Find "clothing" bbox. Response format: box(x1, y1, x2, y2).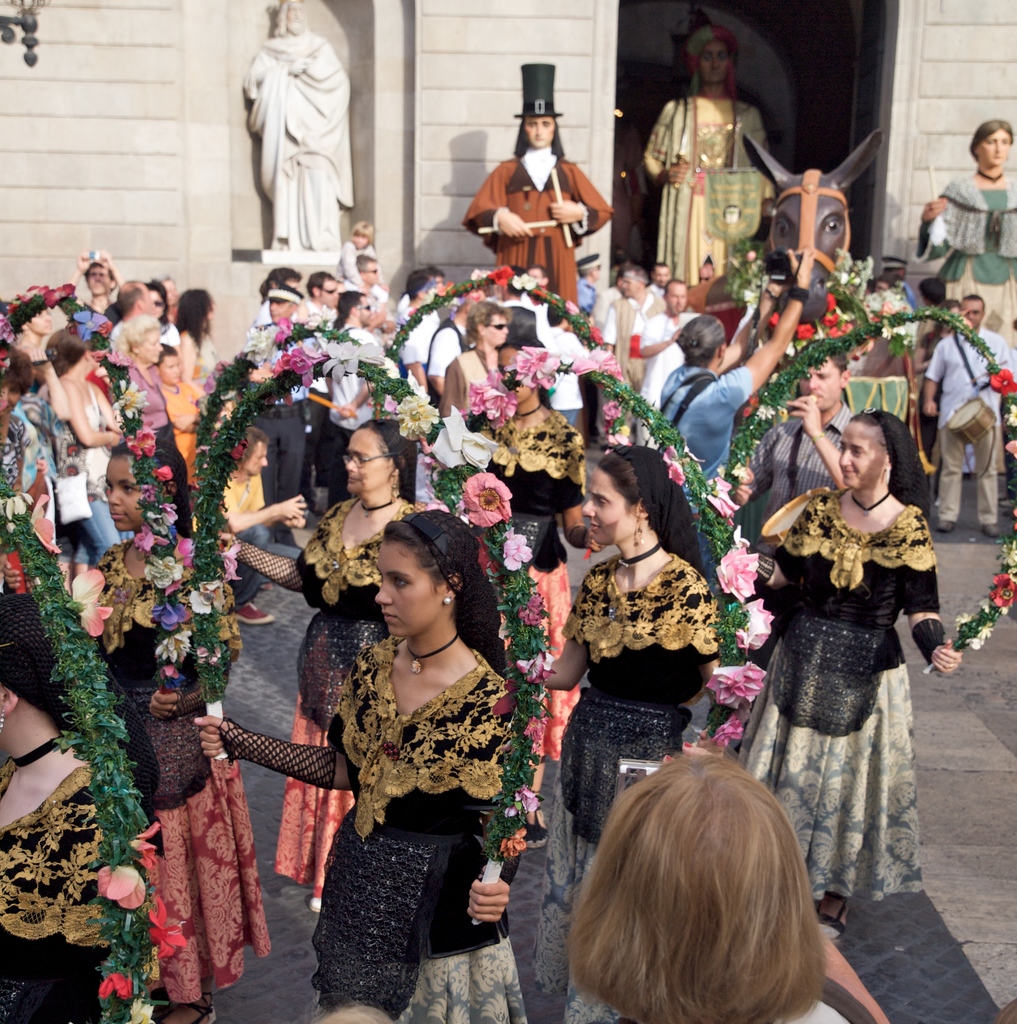
box(754, 490, 948, 902).
